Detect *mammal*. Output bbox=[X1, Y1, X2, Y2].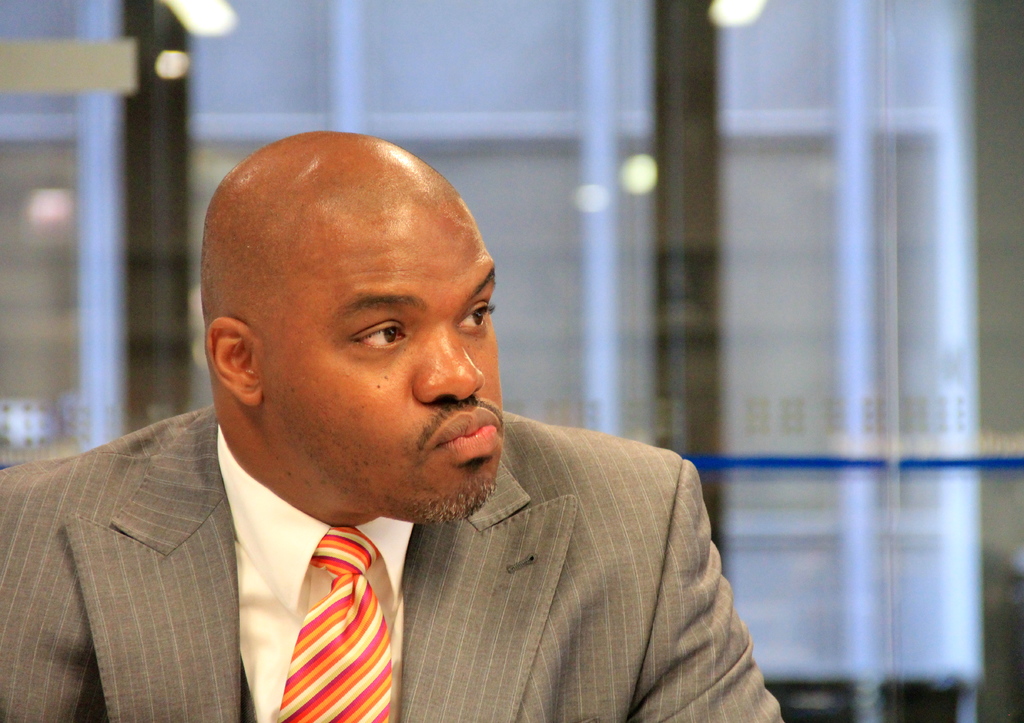
bbox=[47, 157, 787, 717].
